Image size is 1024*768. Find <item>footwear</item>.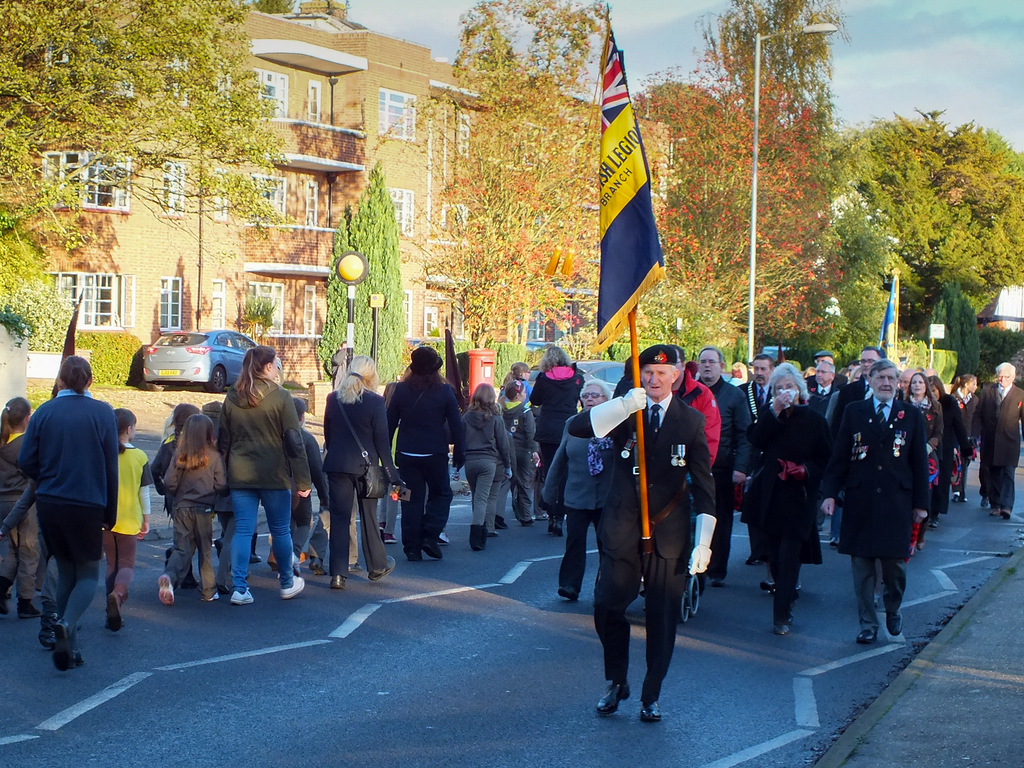
locate(886, 609, 904, 639).
